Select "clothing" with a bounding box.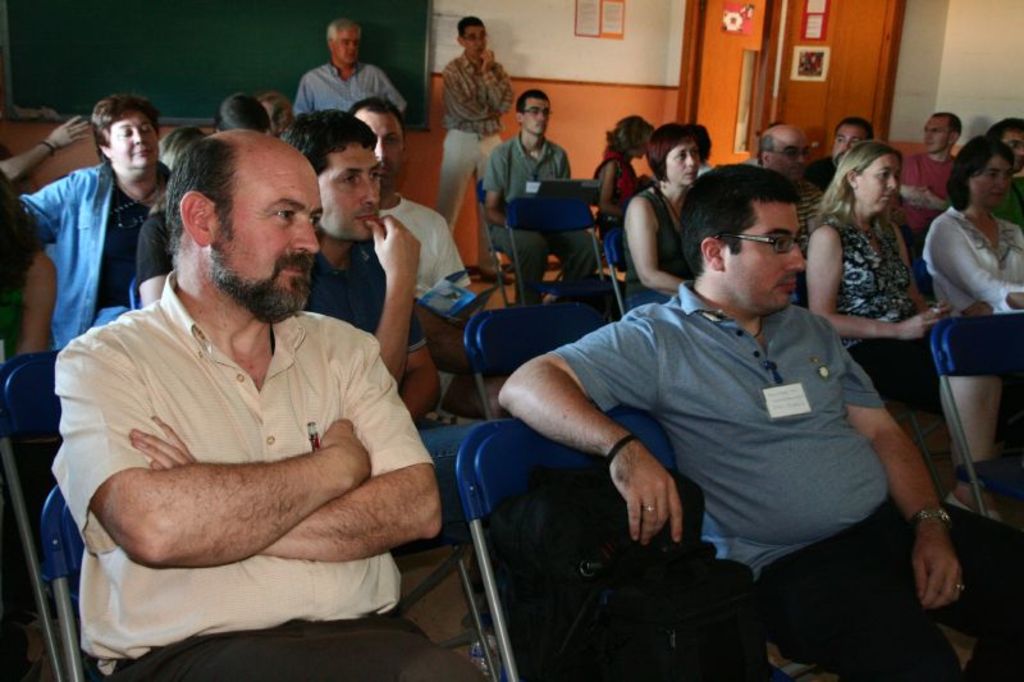
{"left": 548, "top": 275, "right": 1020, "bottom": 681}.
